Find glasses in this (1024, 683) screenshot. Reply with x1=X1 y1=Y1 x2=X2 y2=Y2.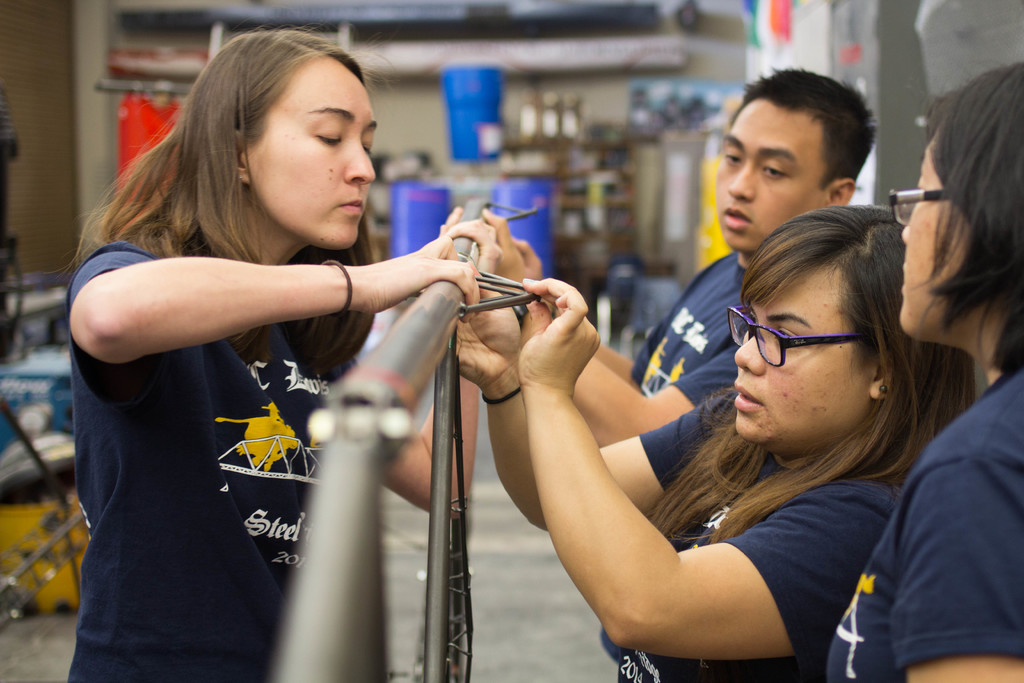
x1=739 y1=311 x2=875 y2=379.
